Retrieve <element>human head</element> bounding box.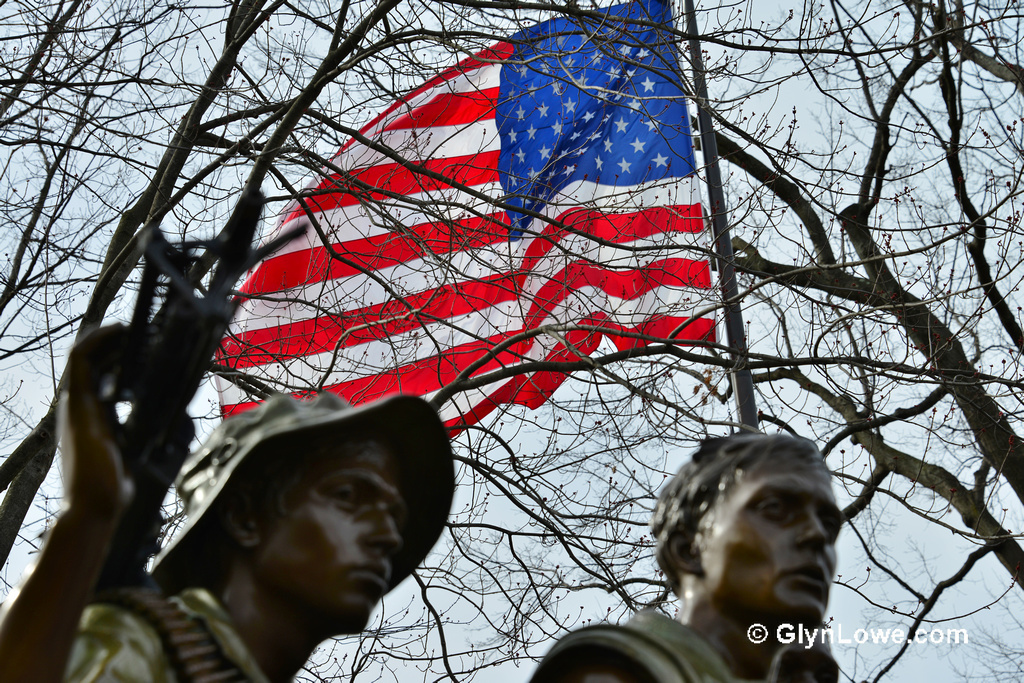
Bounding box: (left=176, top=393, right=453, bottom=639).
